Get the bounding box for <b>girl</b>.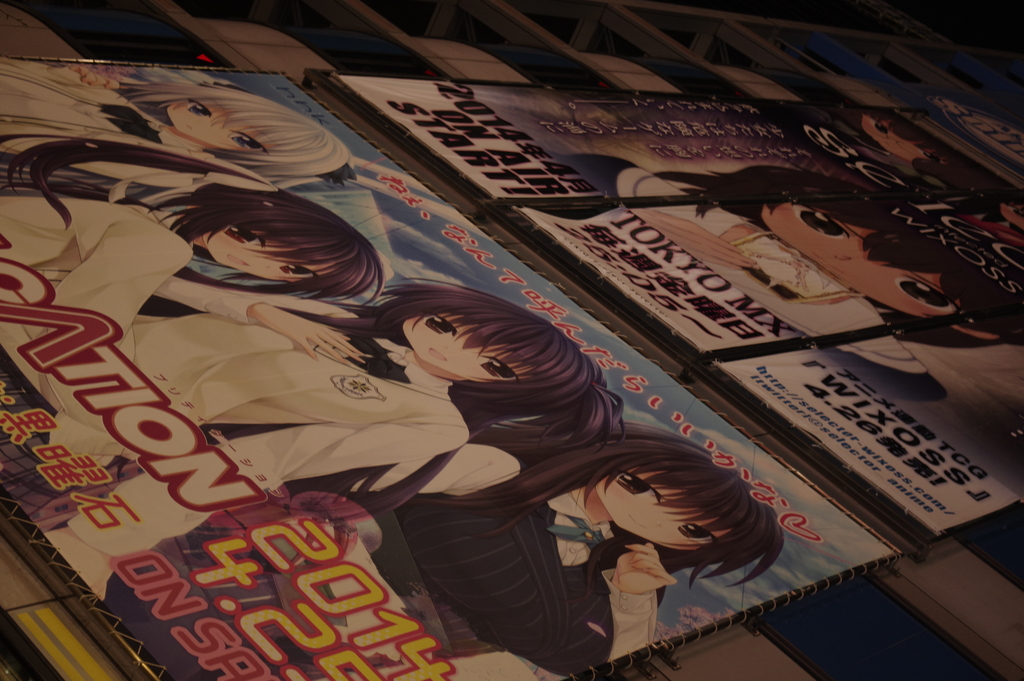
rect(132, 274, 624, 457).
